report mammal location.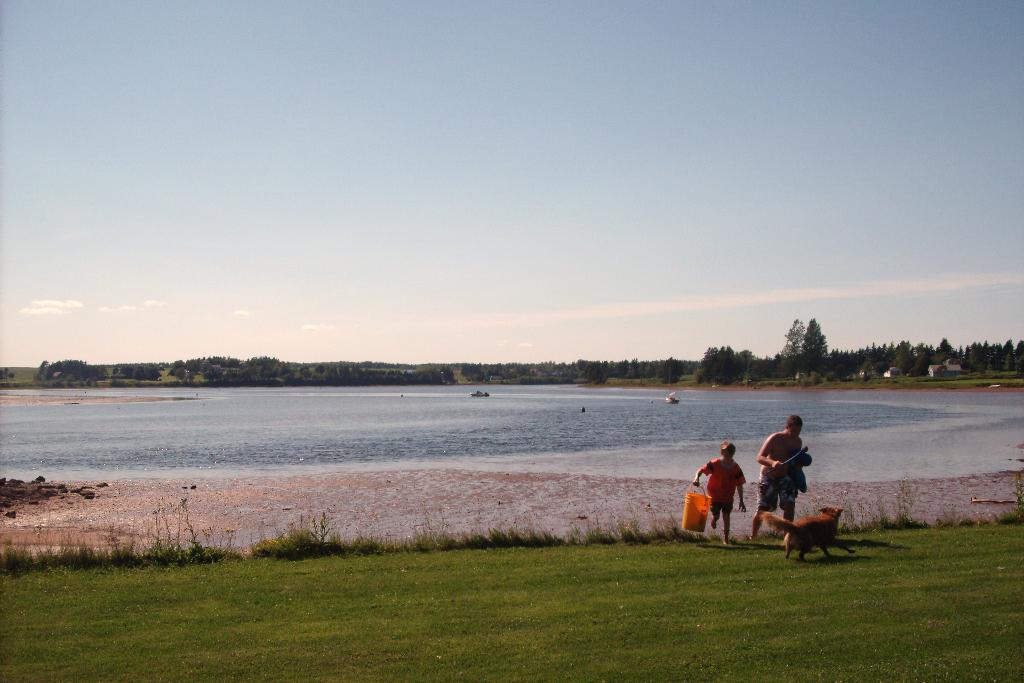
Report: x1=763, y1=502, x2=856, y2=559.
